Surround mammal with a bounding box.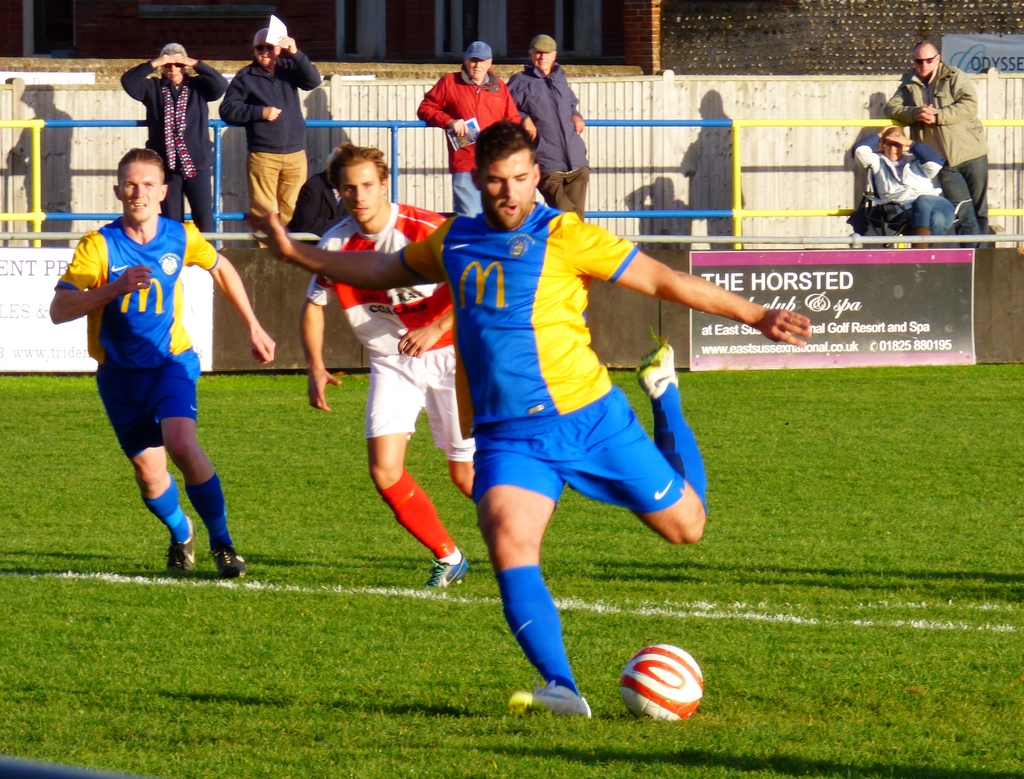
{"left": 852, "top": 124, "right": 955, "bottom": 247}.
